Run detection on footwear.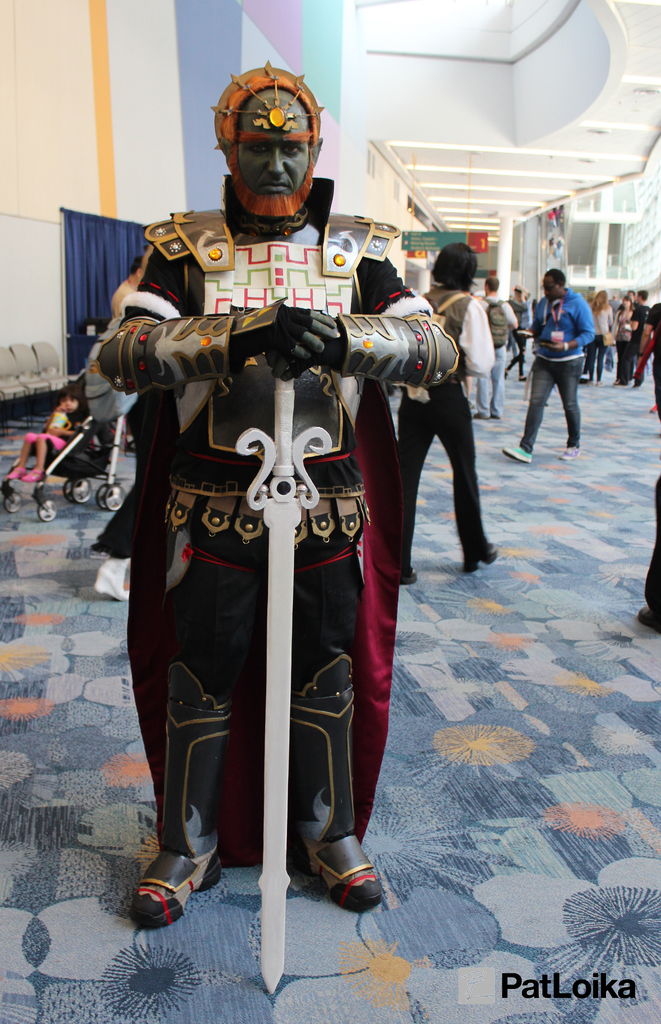
Result: pyautogui.locateOnScreen(6, 468, 19, 477).
